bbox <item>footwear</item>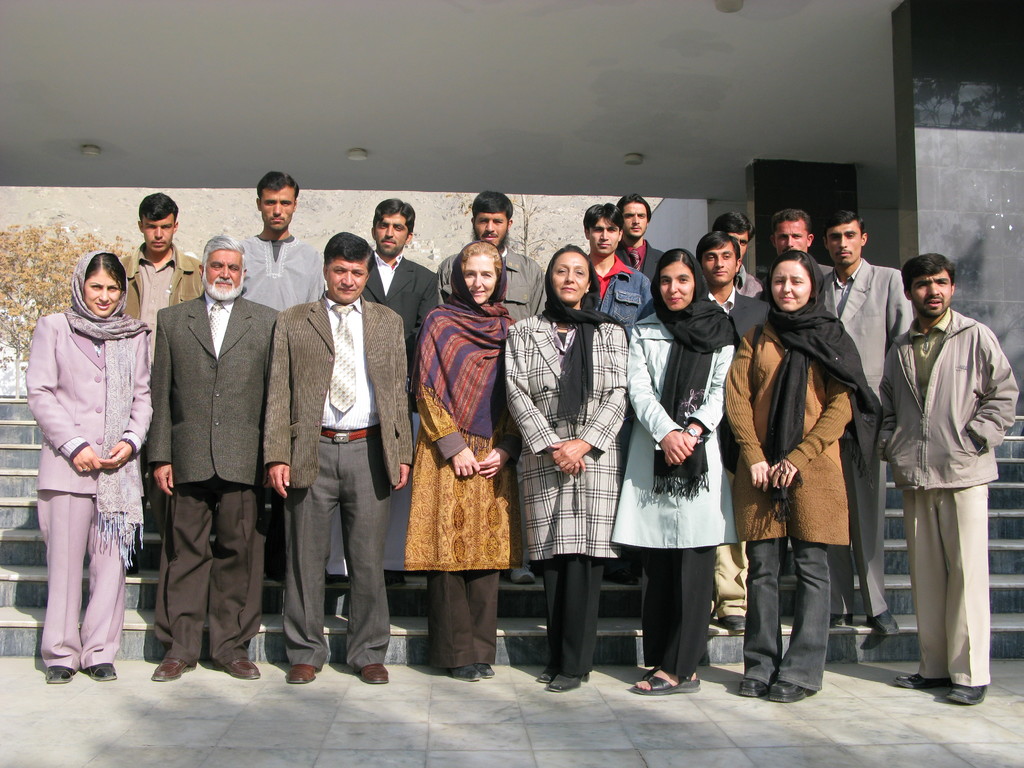
detection(152, 652, 195, 682)
